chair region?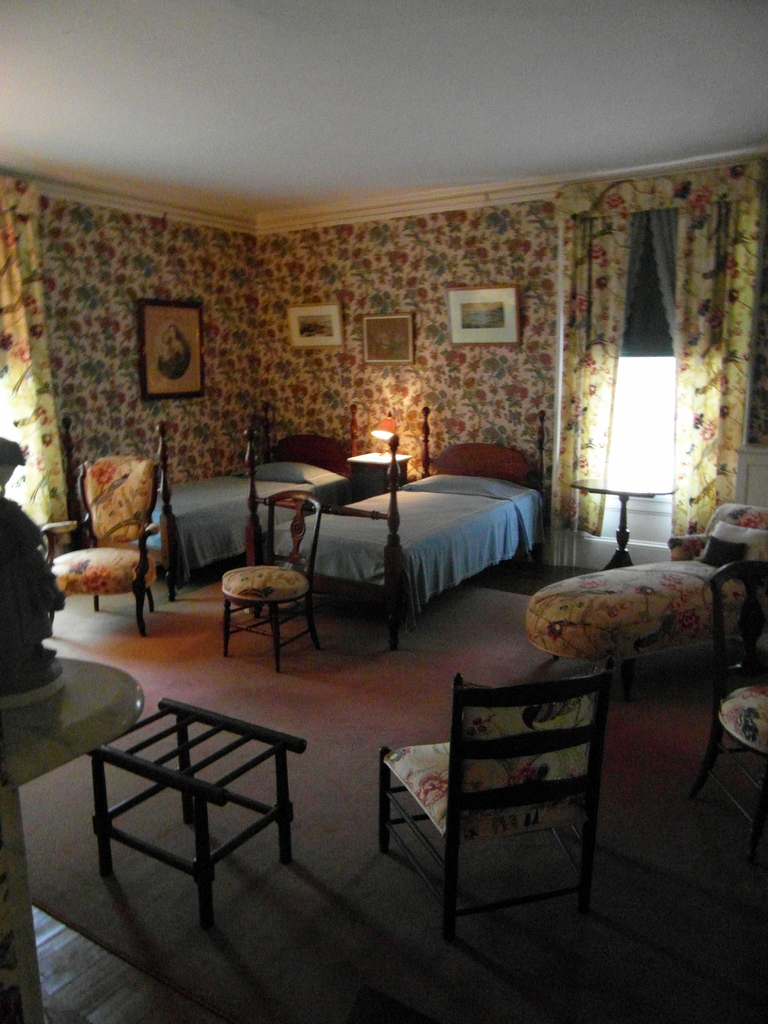
left=30, top=449, right=173, bottom=643
